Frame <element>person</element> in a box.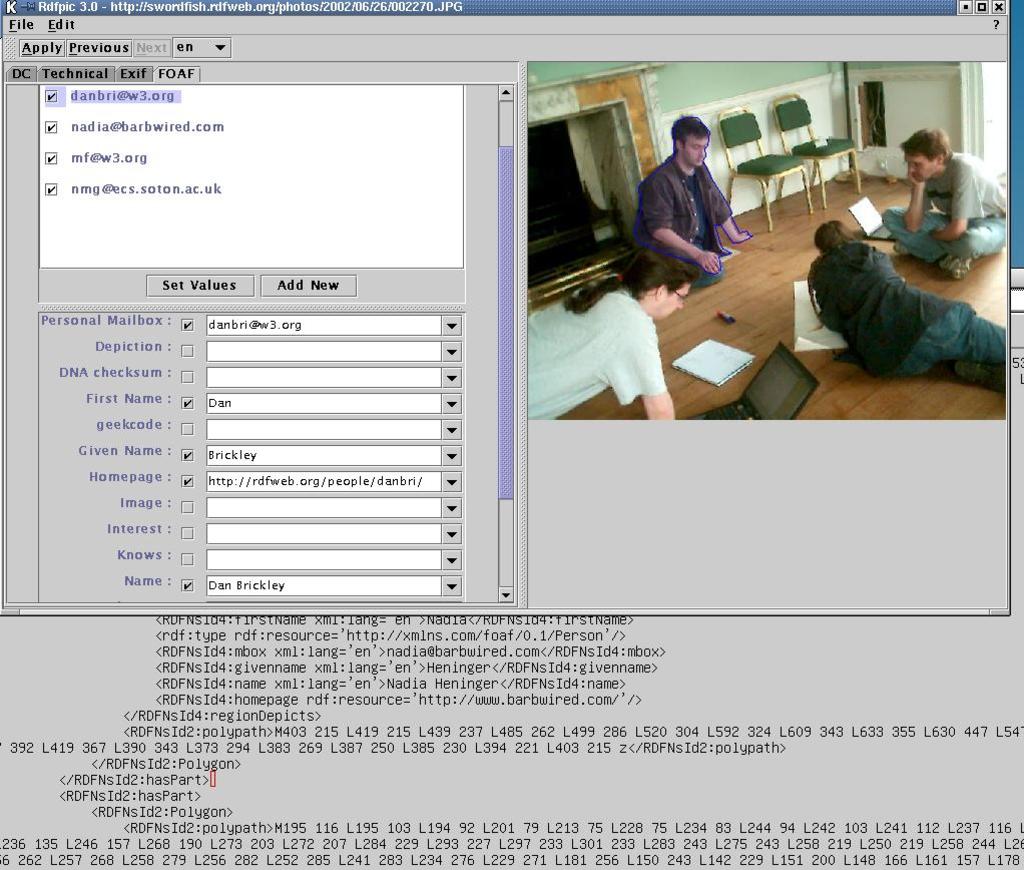
bbox=[525, 238, 693, 421].
